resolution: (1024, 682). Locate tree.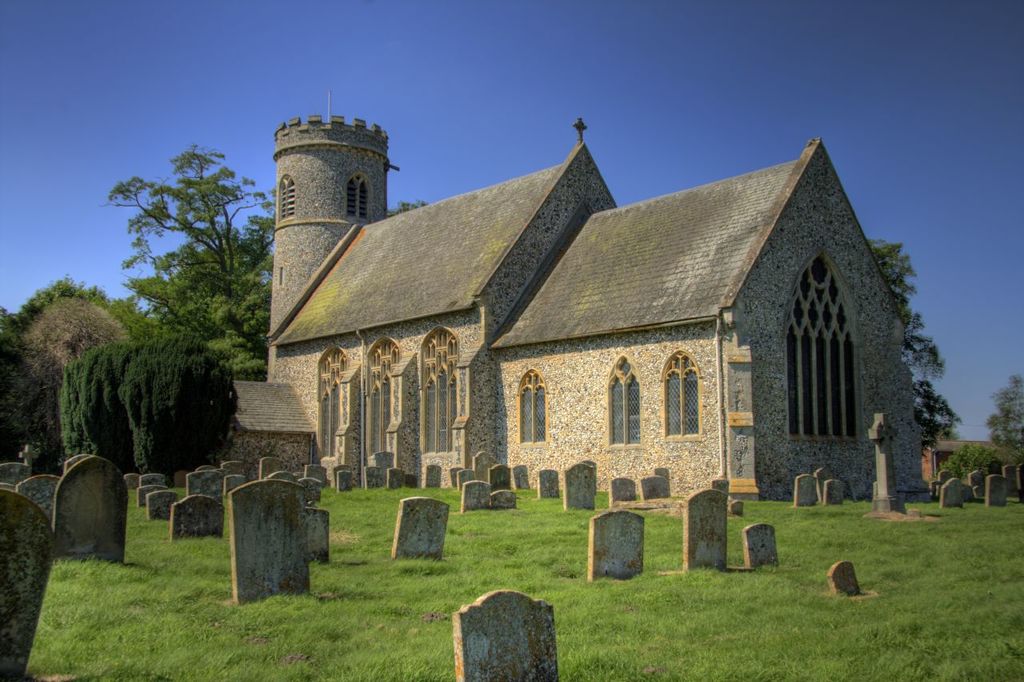
863, 234, 946, 370.
